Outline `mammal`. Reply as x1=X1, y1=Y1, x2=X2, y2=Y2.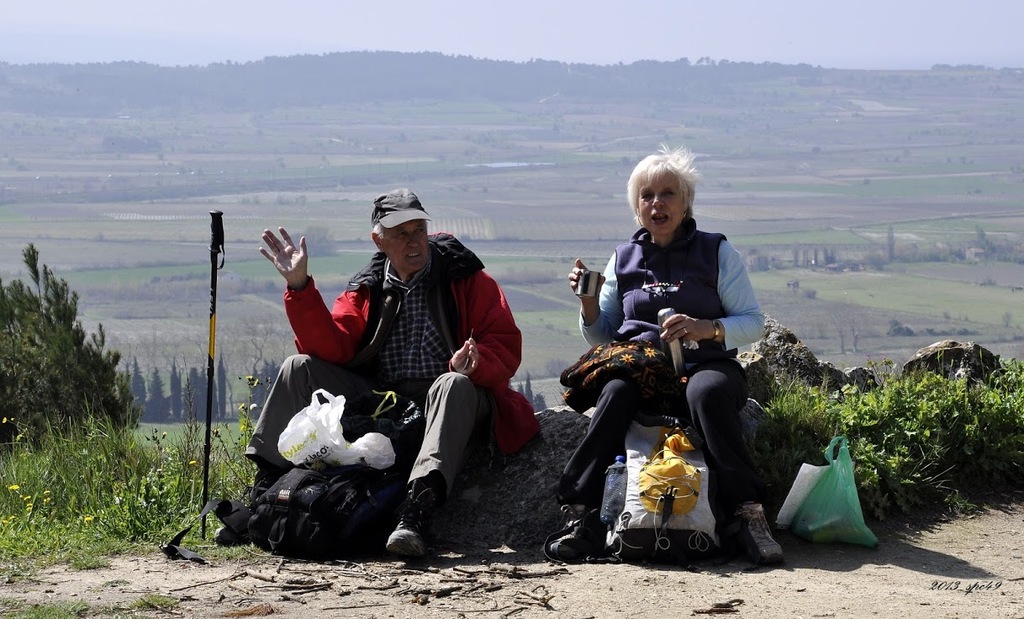
x1=256, y1=230, x2=529, y2=524.
